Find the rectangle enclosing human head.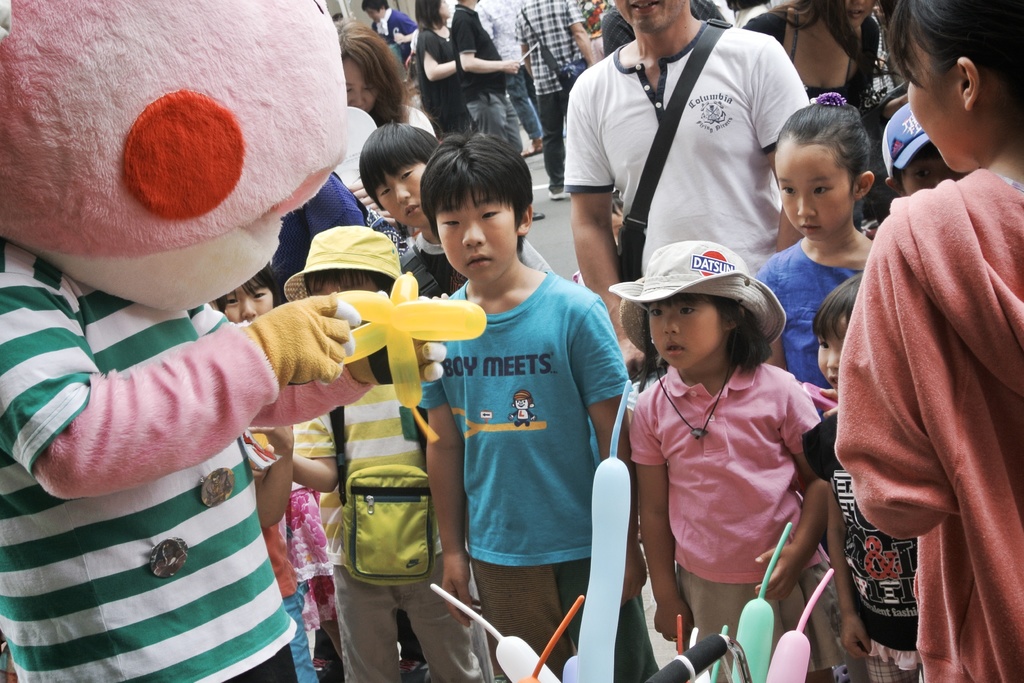
locate(413, 126, 532, 288).
